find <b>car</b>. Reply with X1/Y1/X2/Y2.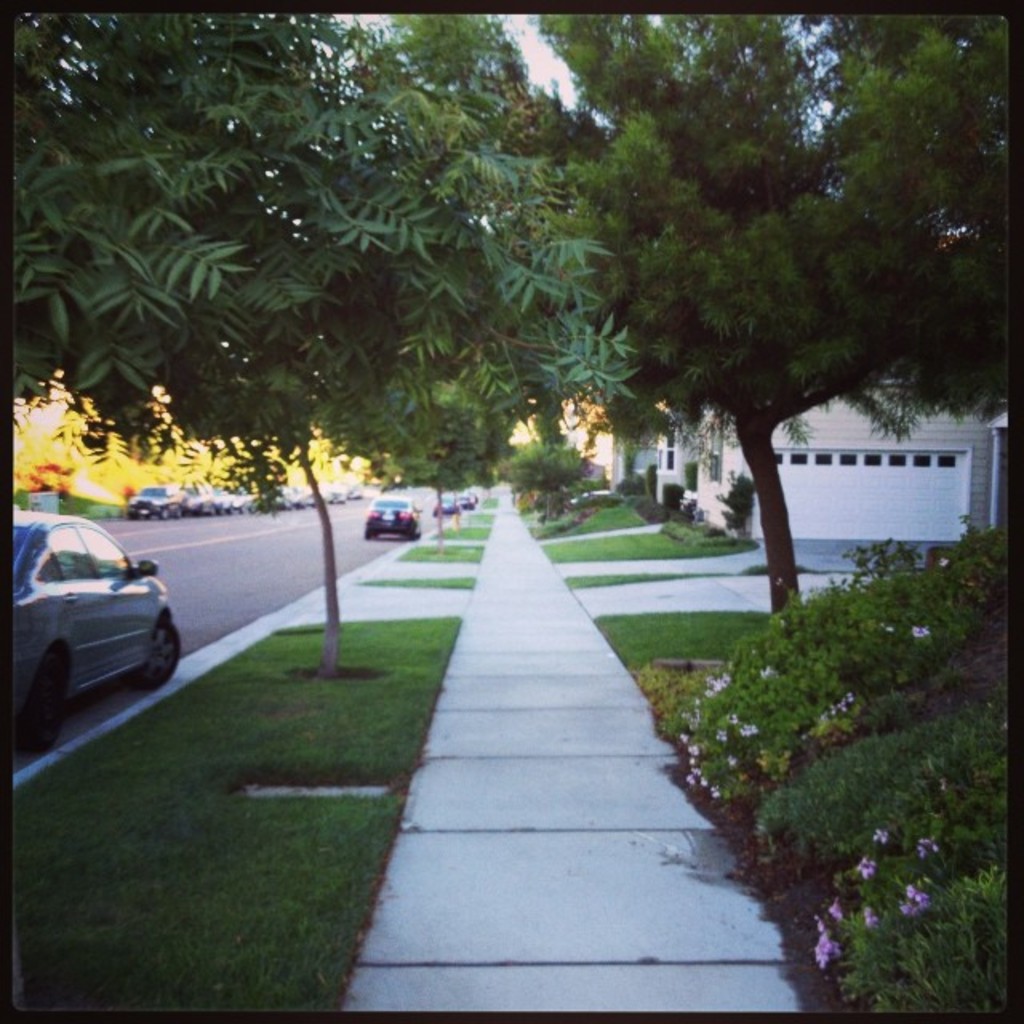
458/490/472/507.
